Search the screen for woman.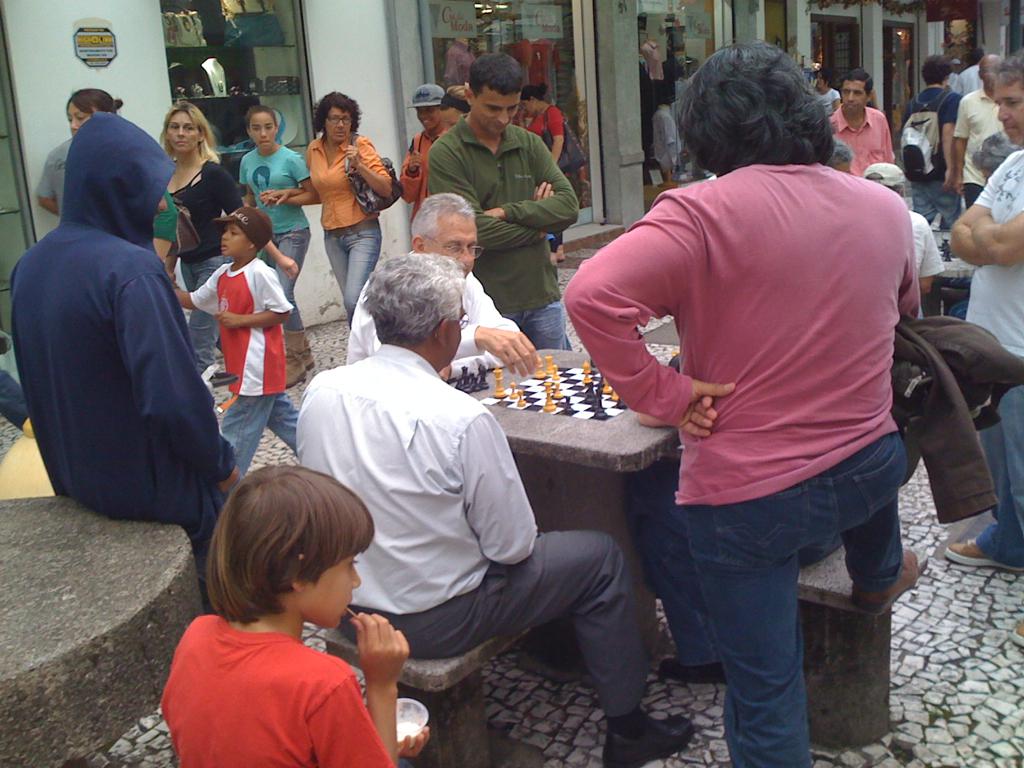
Found at (x1=35, y1=86, x2=124, y2=213).
